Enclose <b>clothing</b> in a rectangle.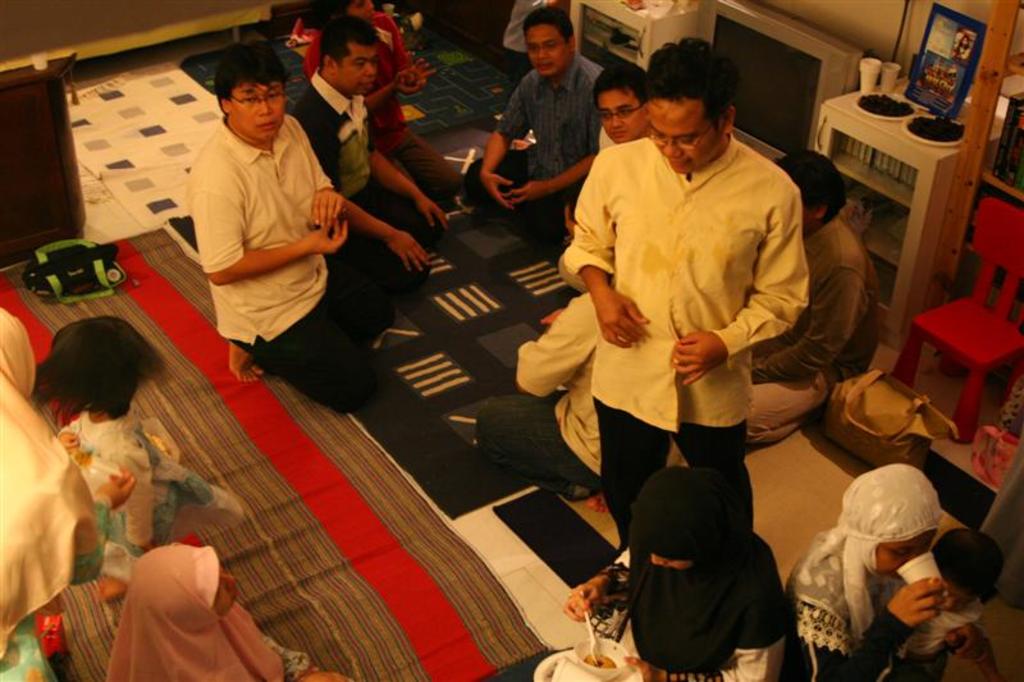
91,390,234,548.
